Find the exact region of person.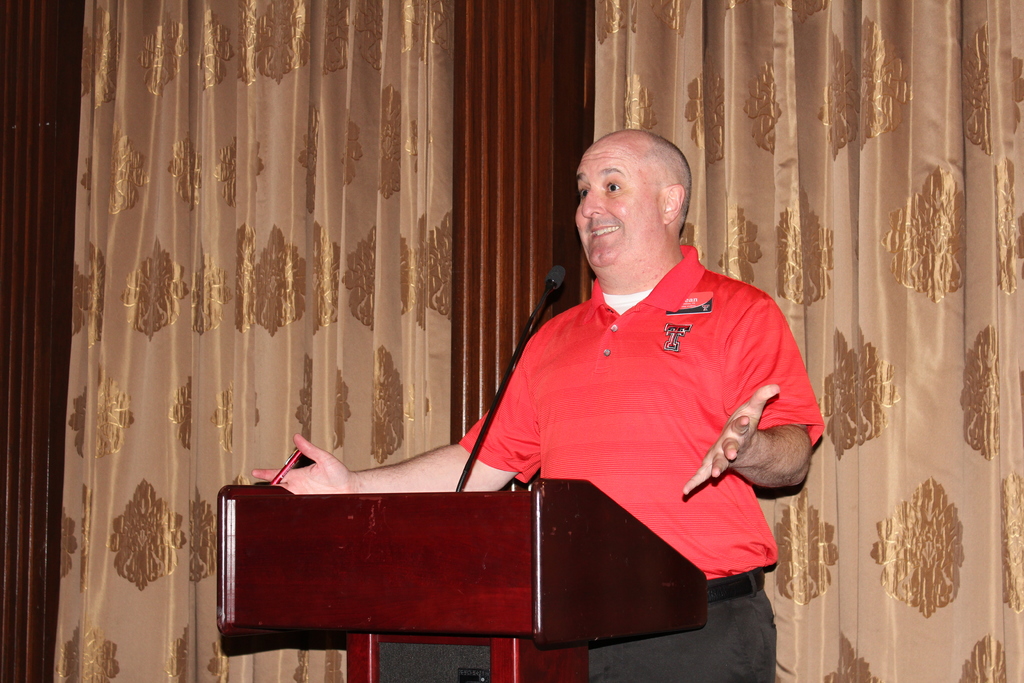
Exact region: BBox(250, 130, 826, 682).
